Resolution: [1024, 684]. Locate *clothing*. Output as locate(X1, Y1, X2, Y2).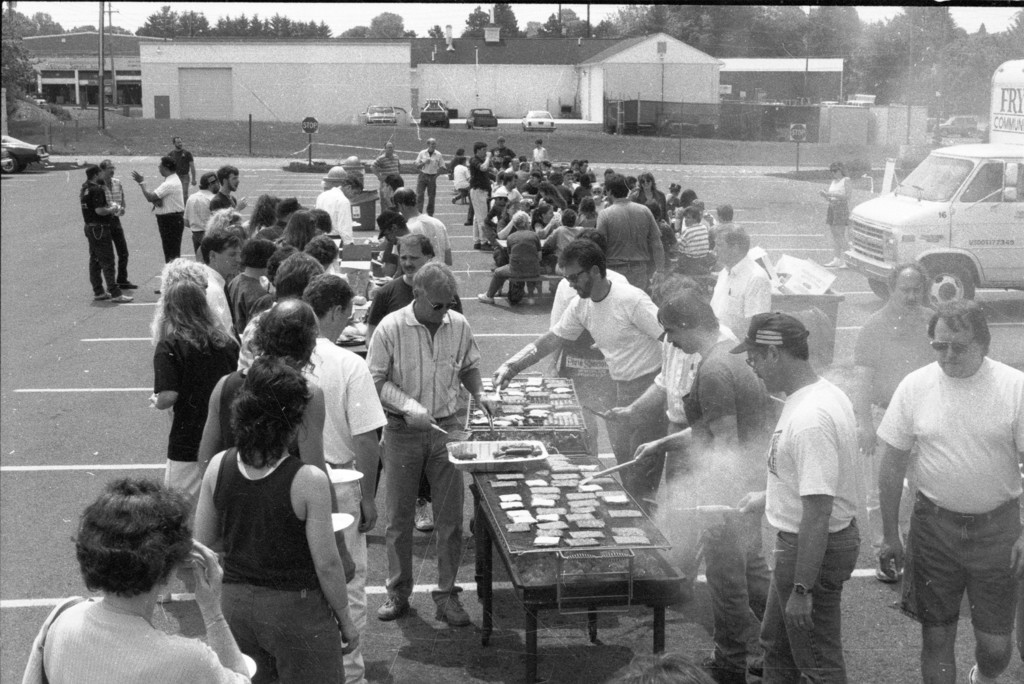
locate(151, 171, 182, 262).
